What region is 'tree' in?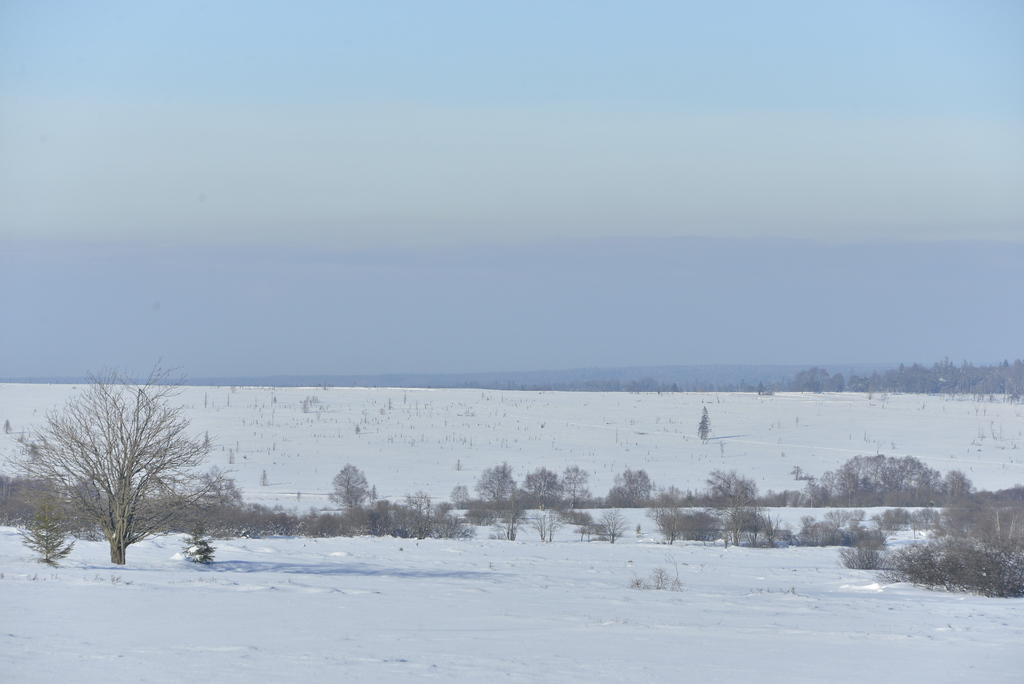
bbox=[531, 467, 567, 501].
